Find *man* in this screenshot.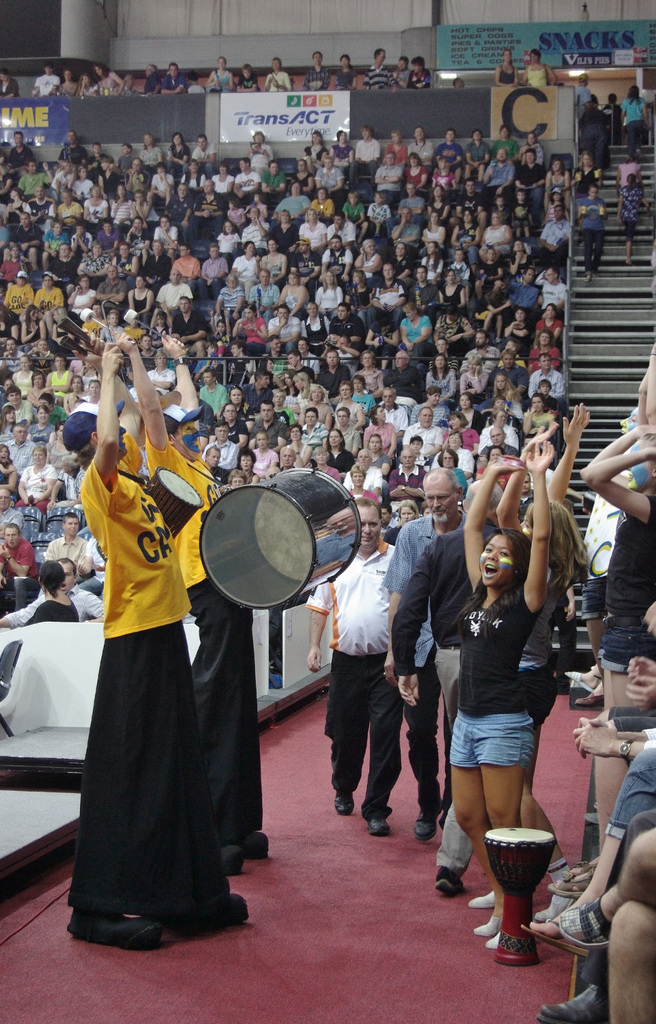
The bounding box for *man* is Rect(0, 388, 31, 420).
